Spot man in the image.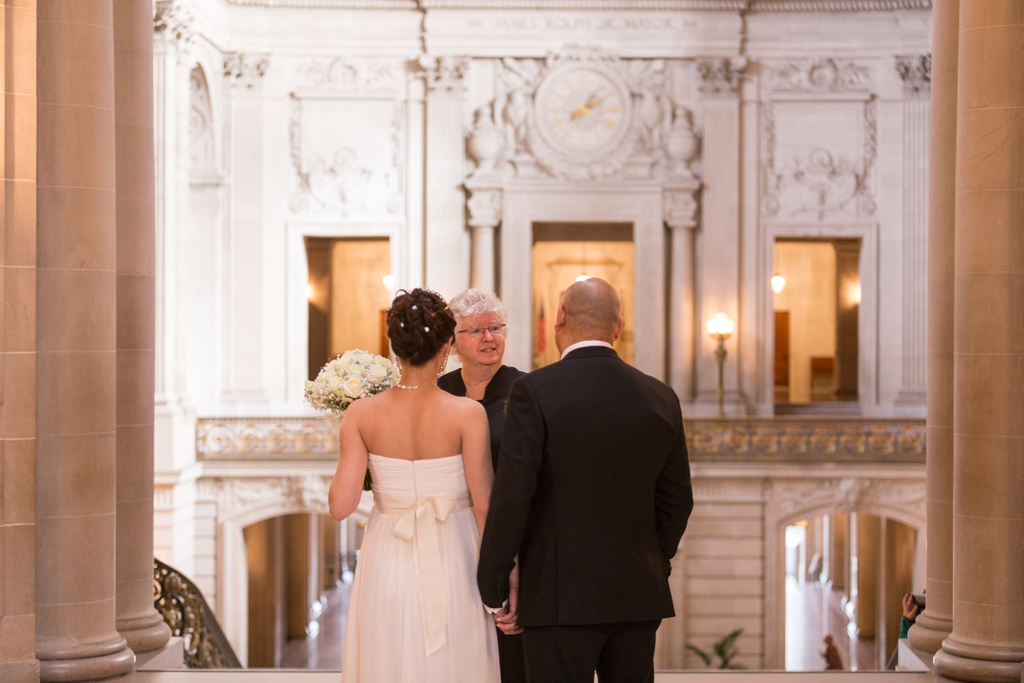
man found at (left=478, top=253, right=710, bottom=667).
